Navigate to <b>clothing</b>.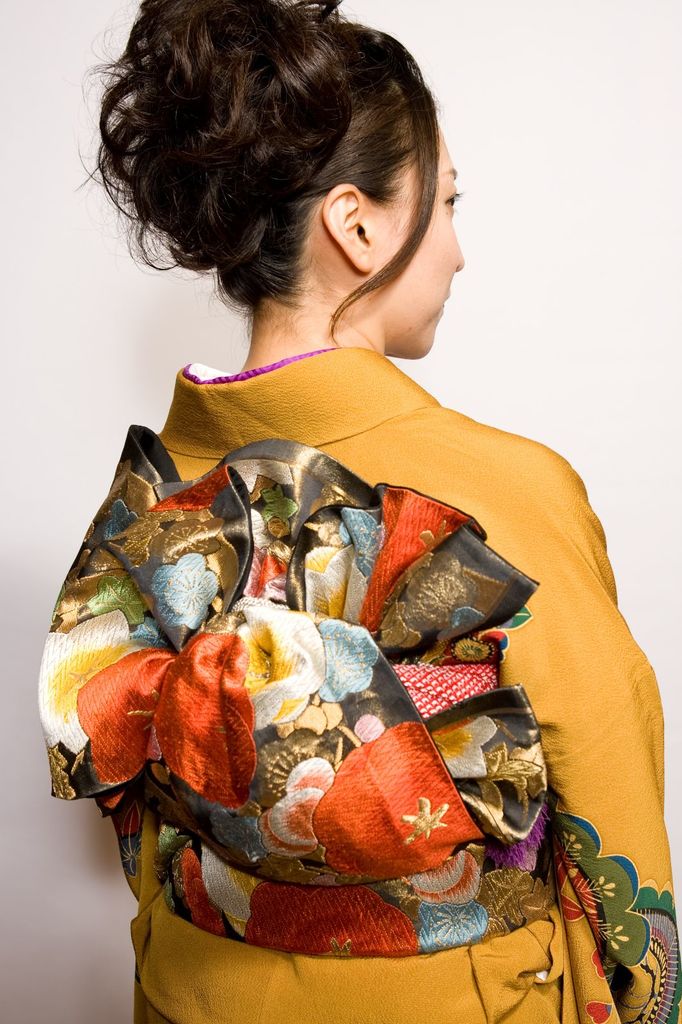
Navigation target: x1=60, y1=298, x2=642, y2=1013.
